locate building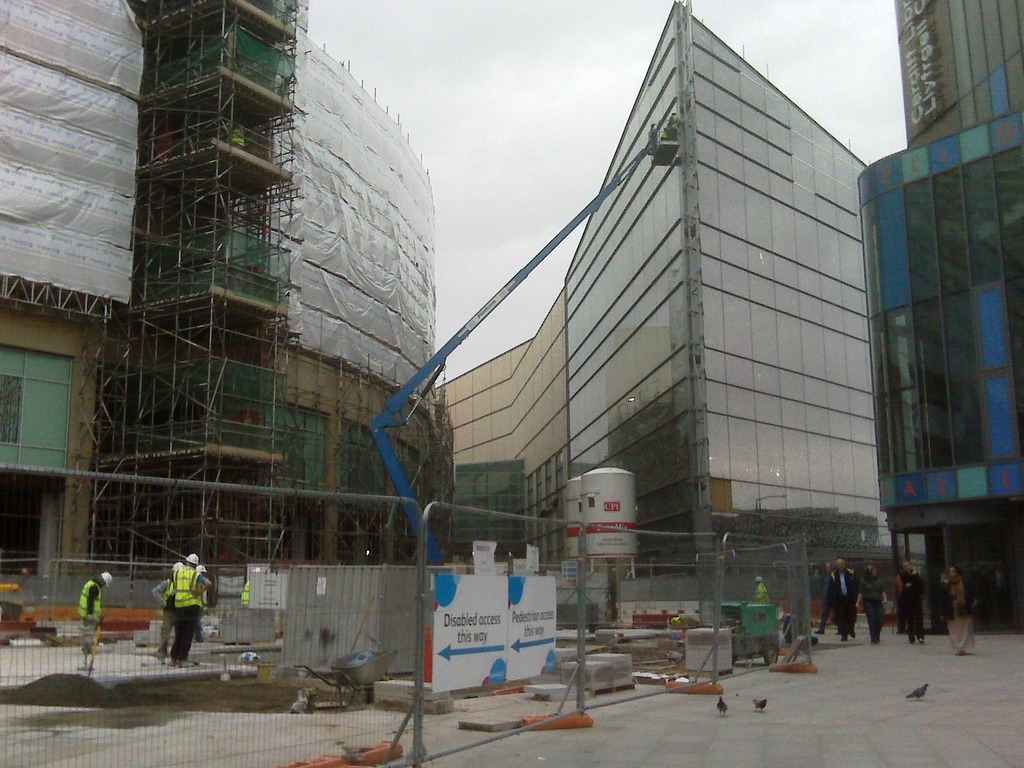
rect(856, 0, 1023, 605)
